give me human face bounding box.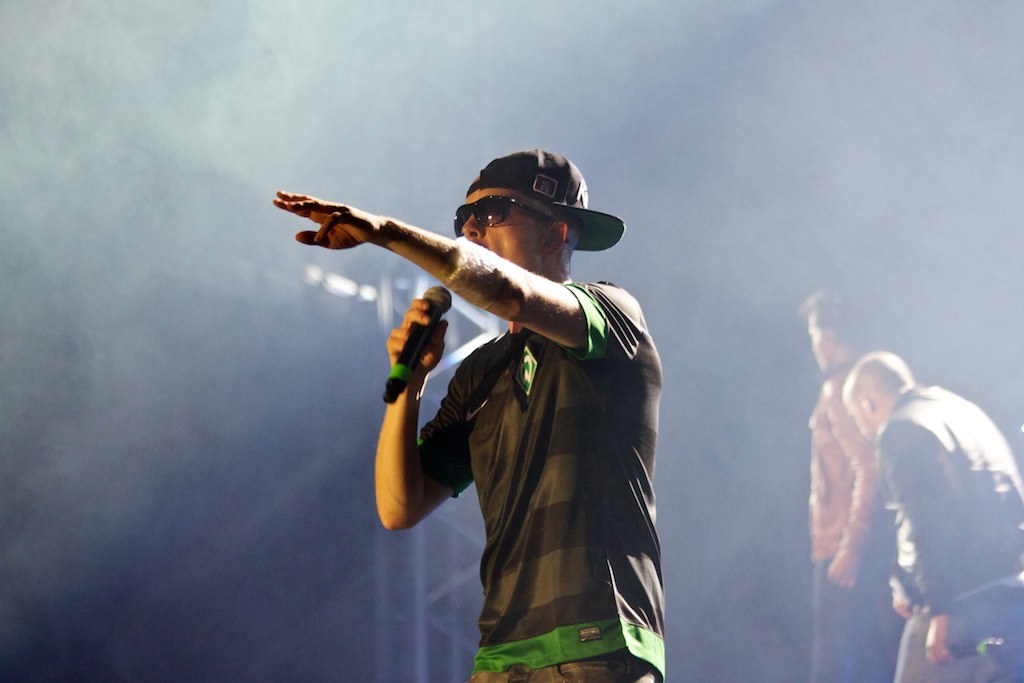
(842,388,871,445).
